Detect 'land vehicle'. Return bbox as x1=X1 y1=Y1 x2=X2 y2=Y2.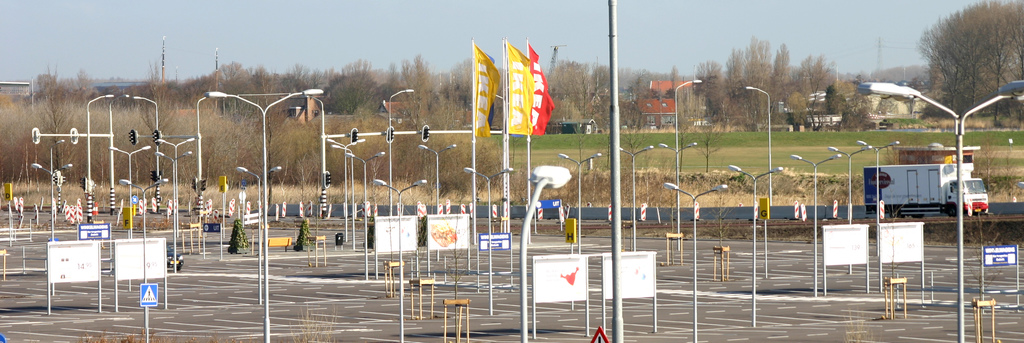
x1=872 y1=146 x2=998 y2=223.
